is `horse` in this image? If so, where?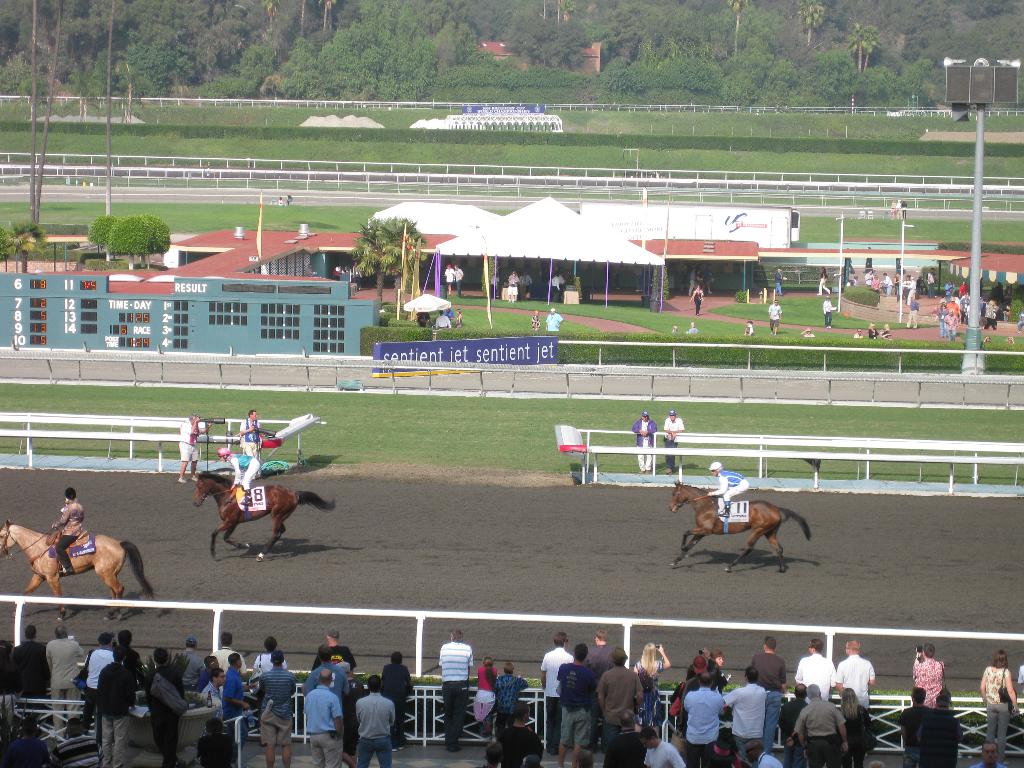
Yes, at (666,479,810,575).
